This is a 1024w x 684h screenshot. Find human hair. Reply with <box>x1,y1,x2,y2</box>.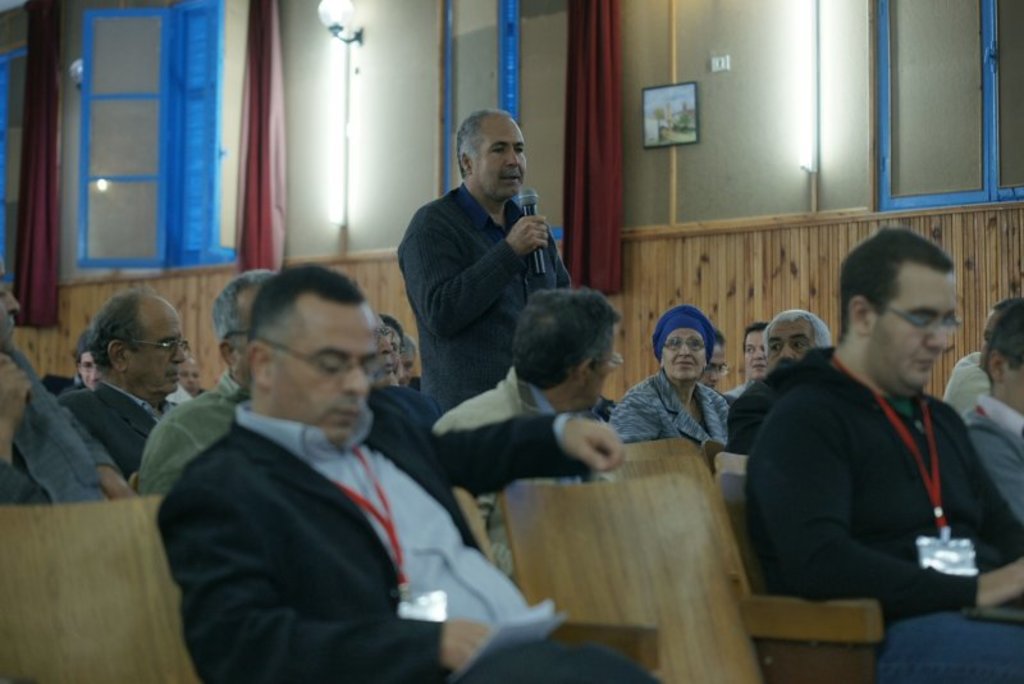
<box>835,227,948,342</box>.
